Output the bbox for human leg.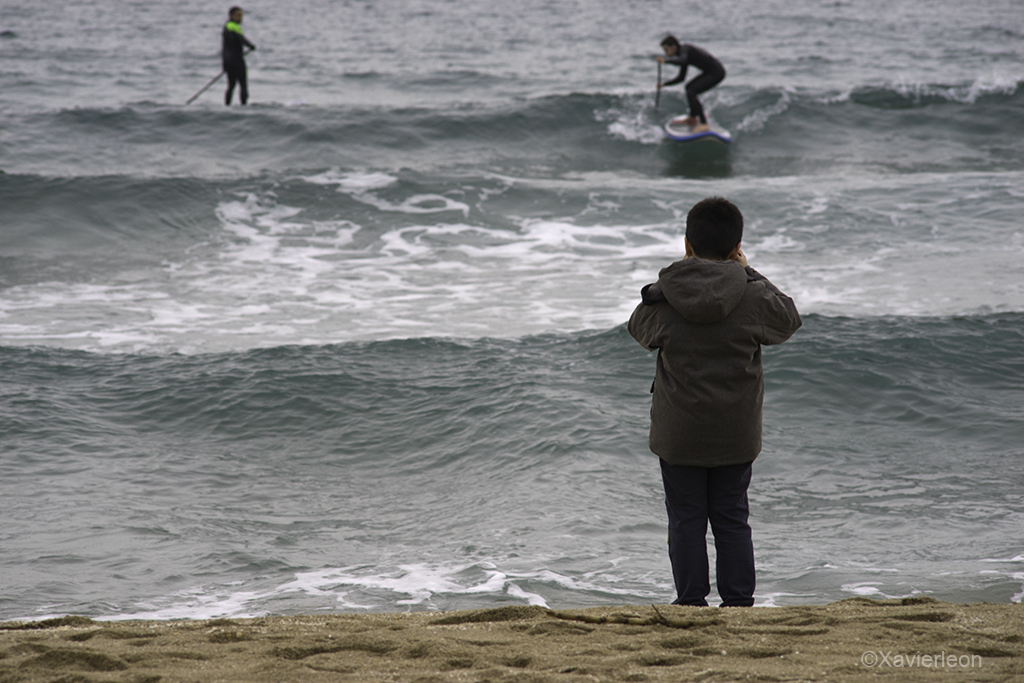
706, 463, 751, 608.
